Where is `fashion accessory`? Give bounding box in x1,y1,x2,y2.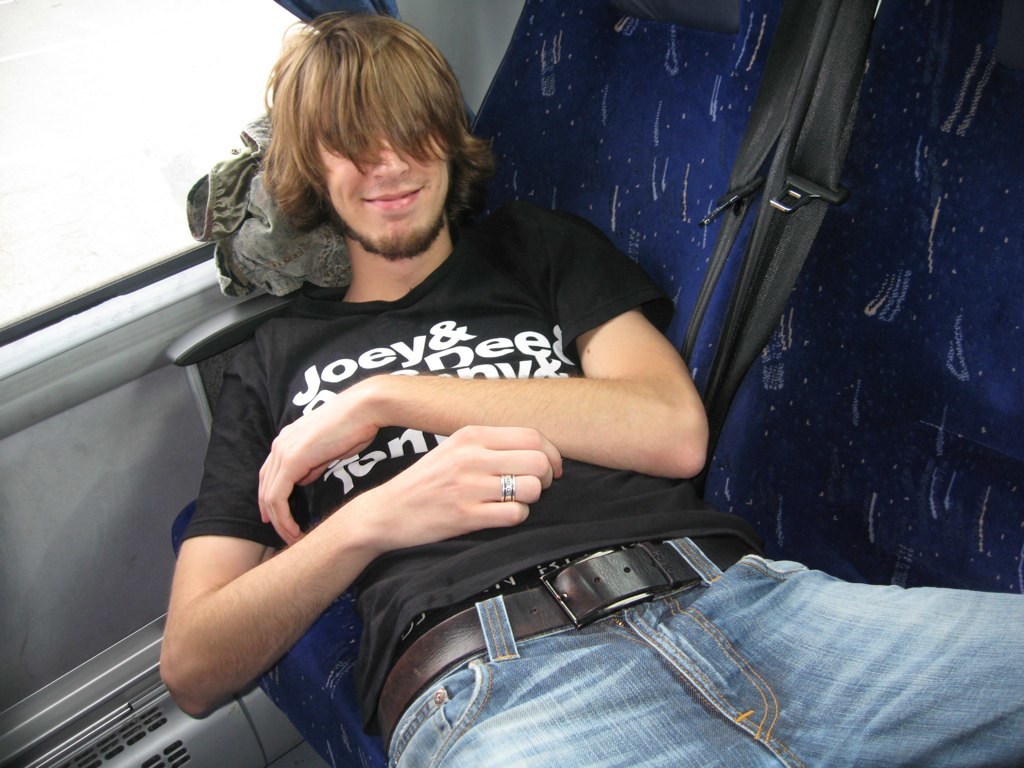
499,474,515,503.
